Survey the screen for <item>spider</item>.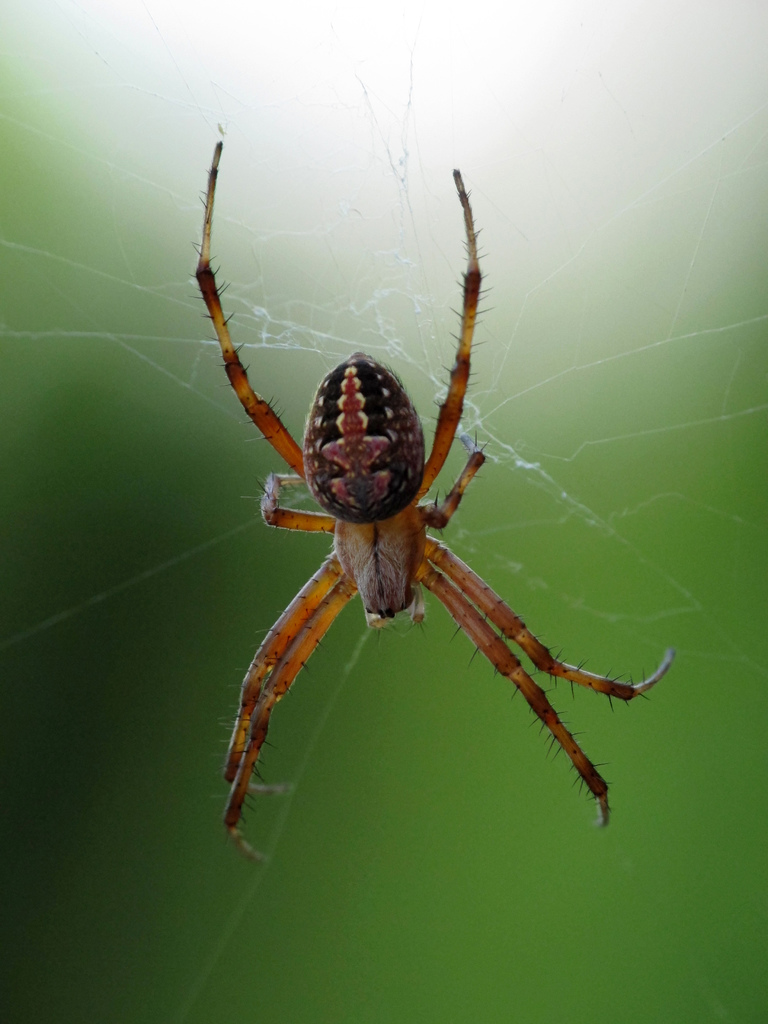
Survey found: <box>190,143,685,863</box>.
